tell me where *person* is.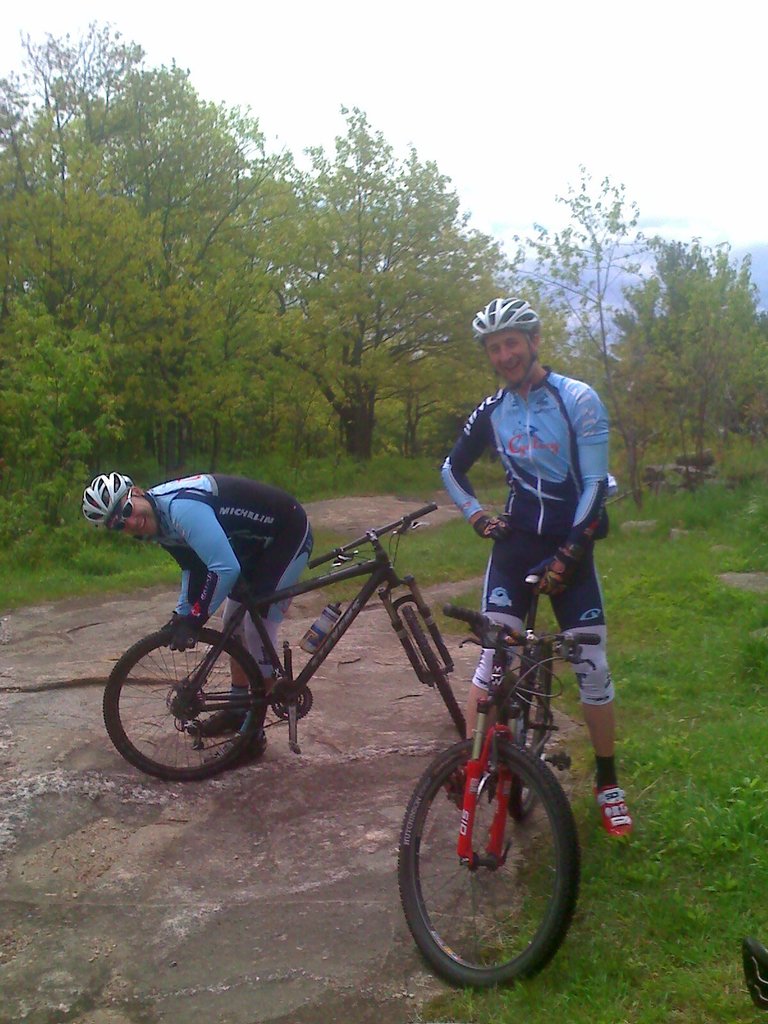
*person* is at [72,463,317,769].
